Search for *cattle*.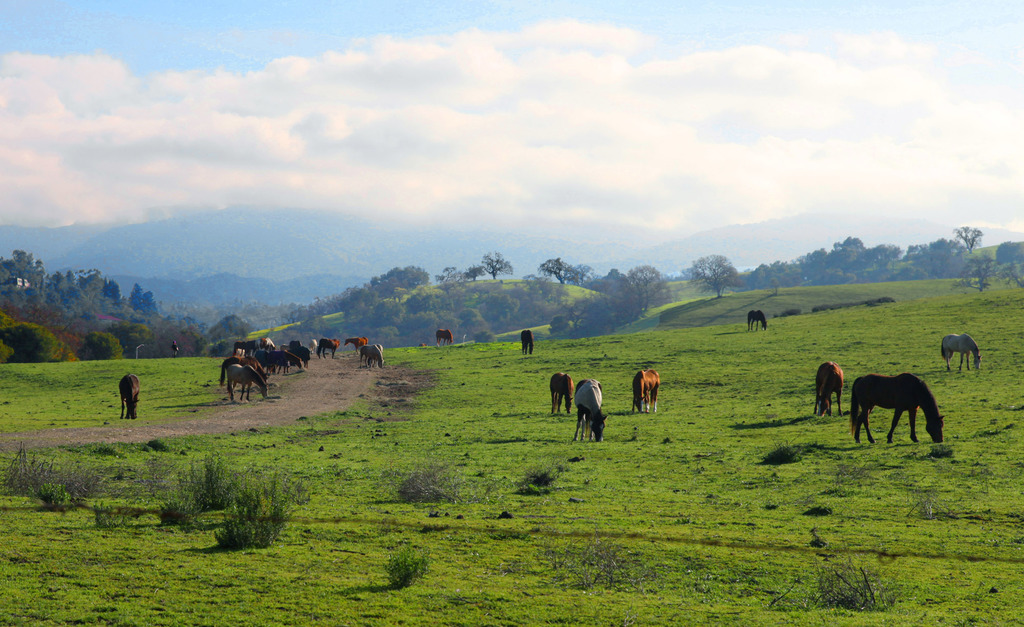
Found at l=236, t=341, r=243, b=357.
